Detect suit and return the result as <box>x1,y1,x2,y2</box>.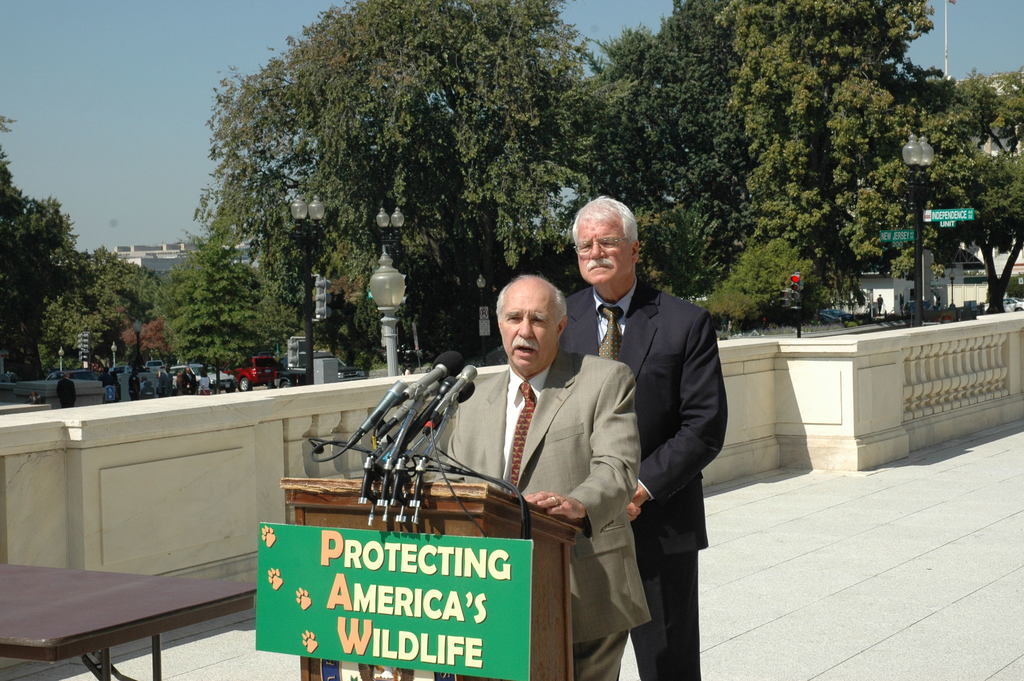
<box>532,217,726,628</box>.
